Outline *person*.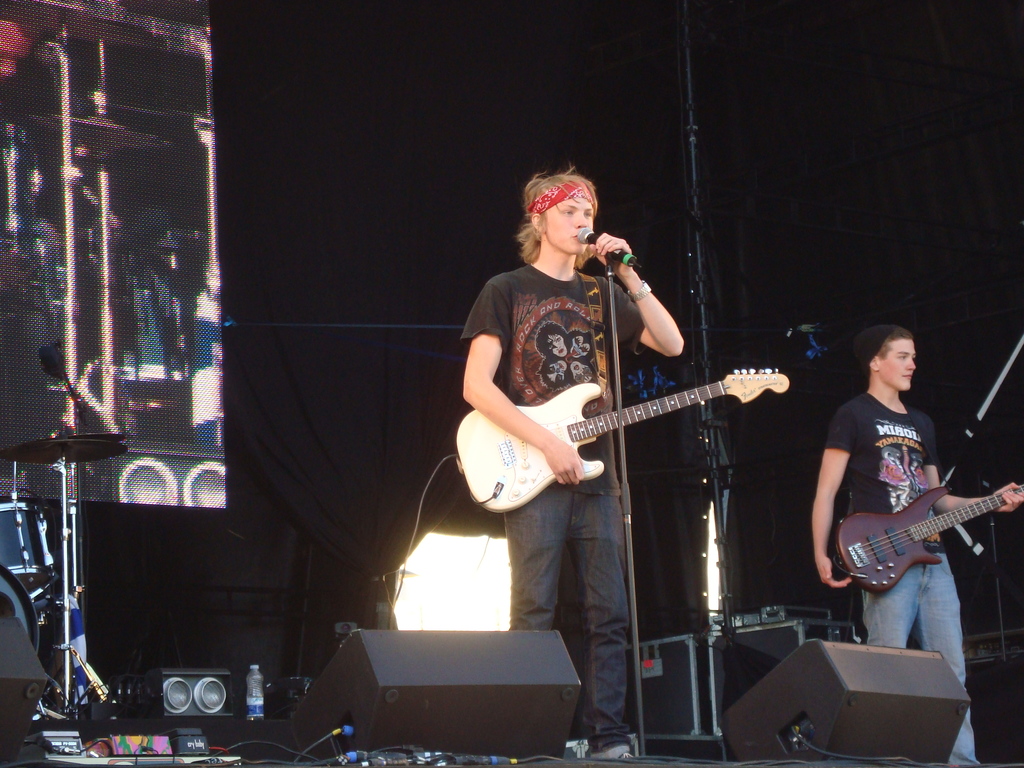
Outline: Rect(450, 166, 677, 687).
